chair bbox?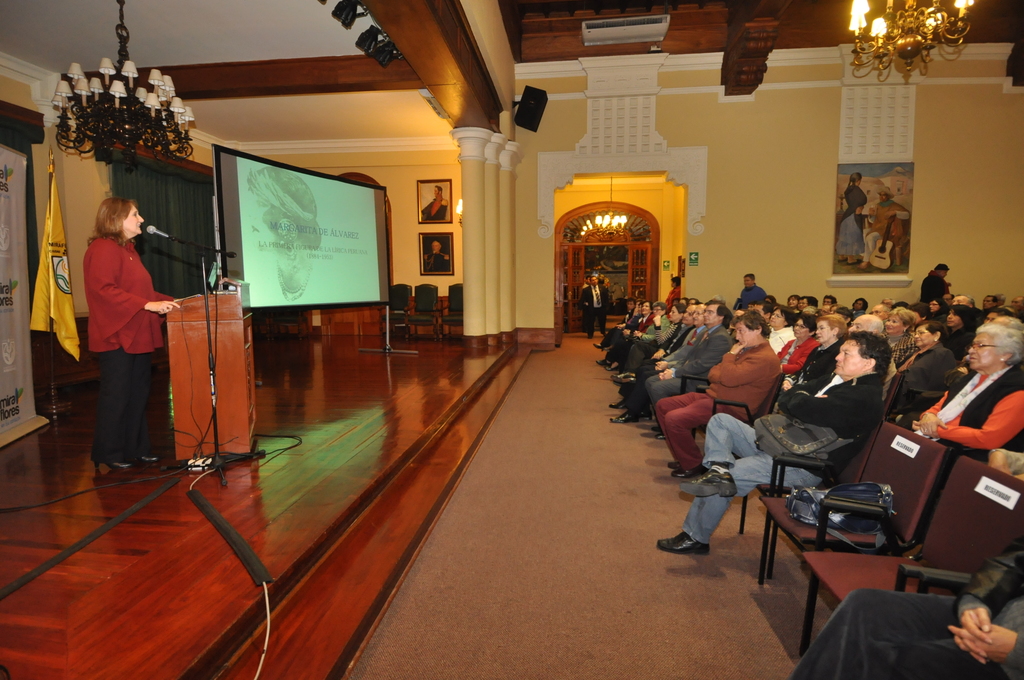
<box>405,283,442,339</box>
